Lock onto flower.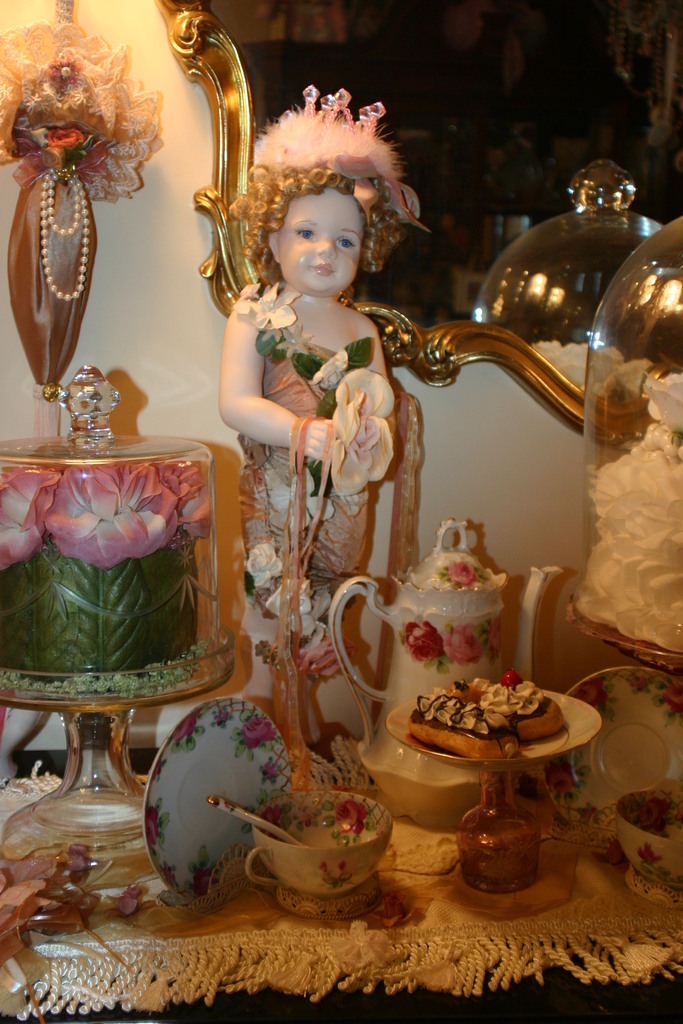
Locked: <bbox>0, 467, 61, 572</bbox>.
